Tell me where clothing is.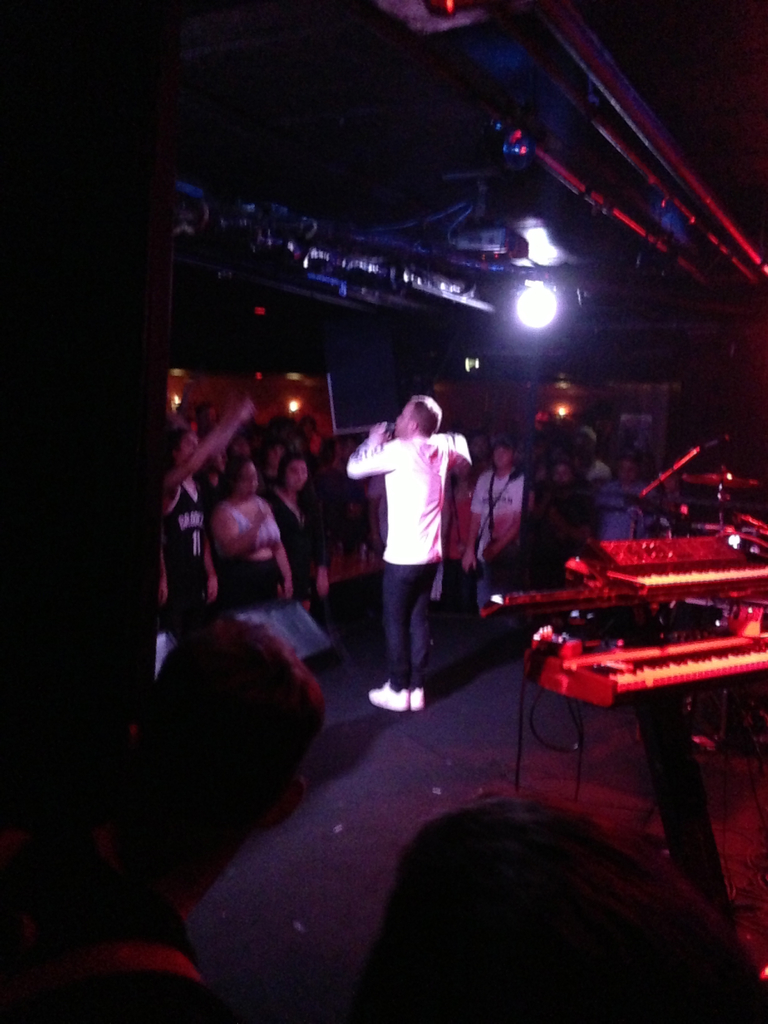
clothing is at select_region(463, 467, 525, 612).
